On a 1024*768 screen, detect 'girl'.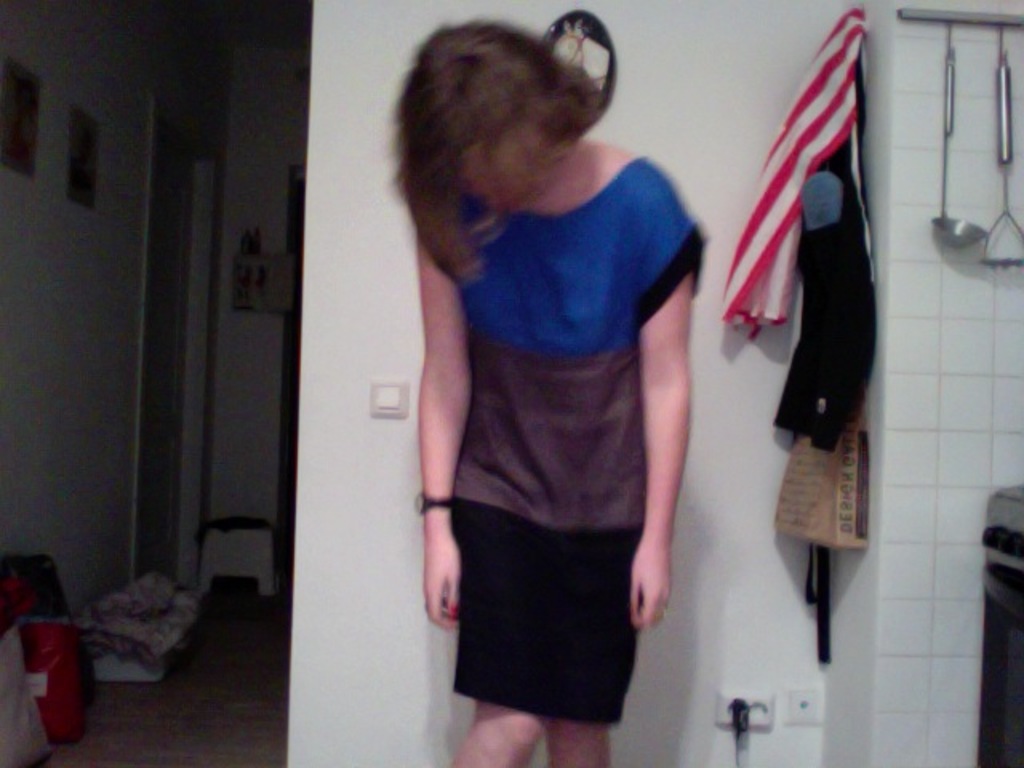
BBox(384, 0, 734, 766).
